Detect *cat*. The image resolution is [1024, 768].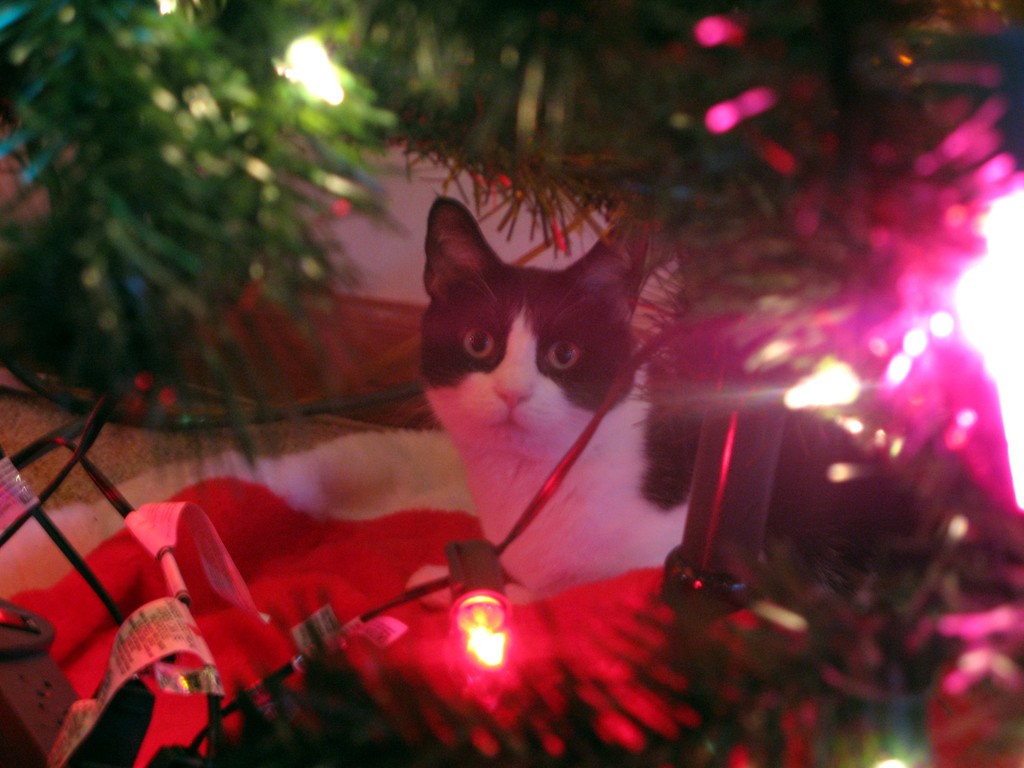
Rect(406, 188, 863, 624).
